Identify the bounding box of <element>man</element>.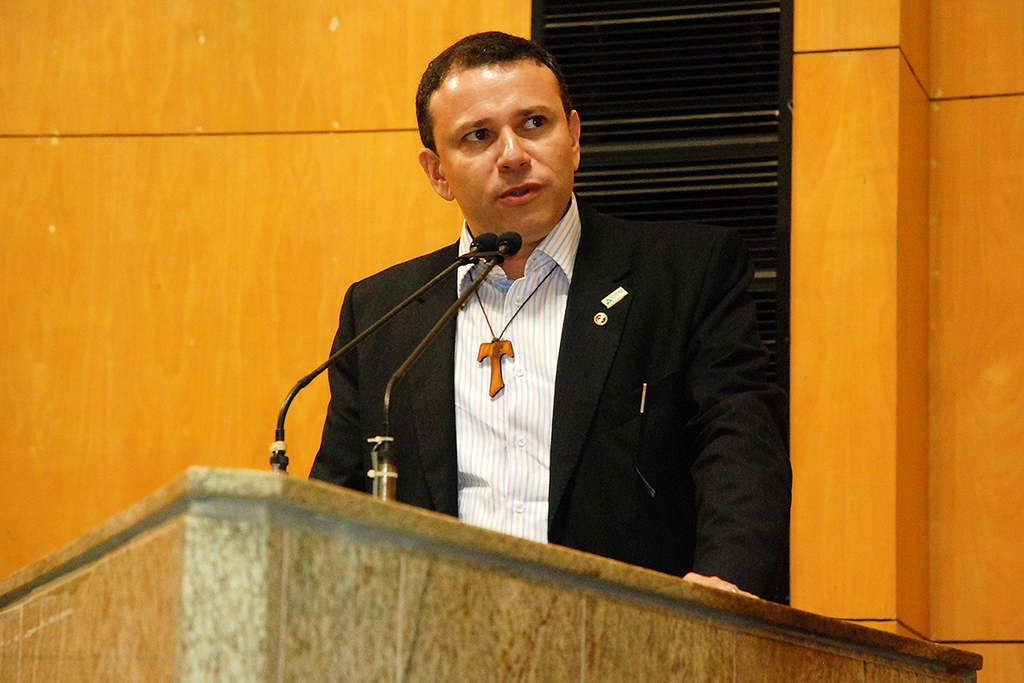
(x1=292, y1=71, x2=768, y2=571).
